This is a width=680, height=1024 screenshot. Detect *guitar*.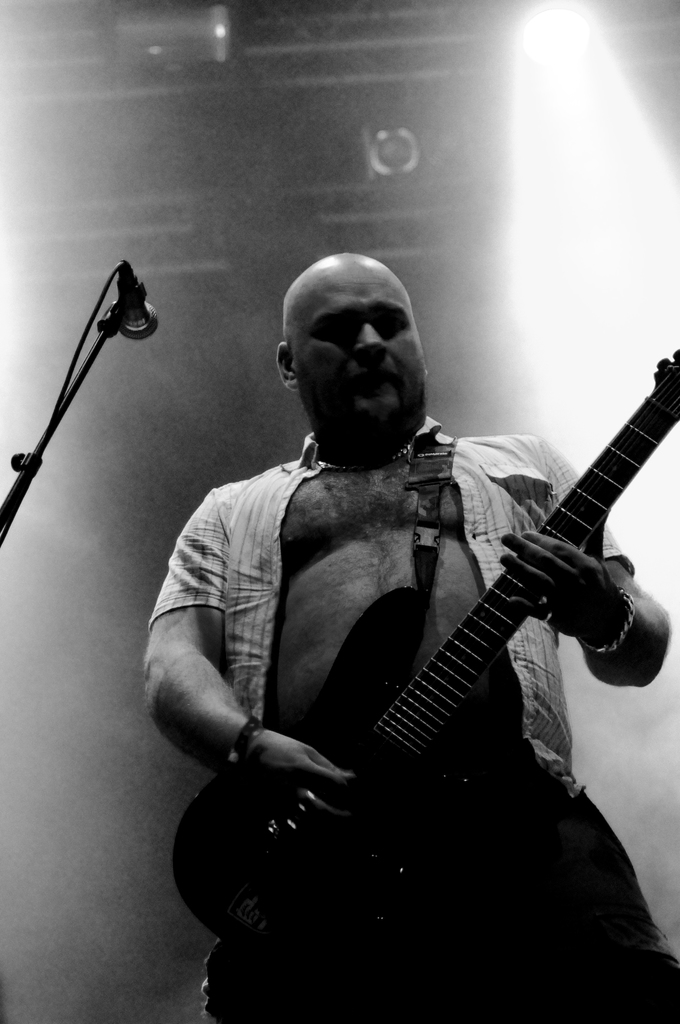
(168, 347, 679, 977).
